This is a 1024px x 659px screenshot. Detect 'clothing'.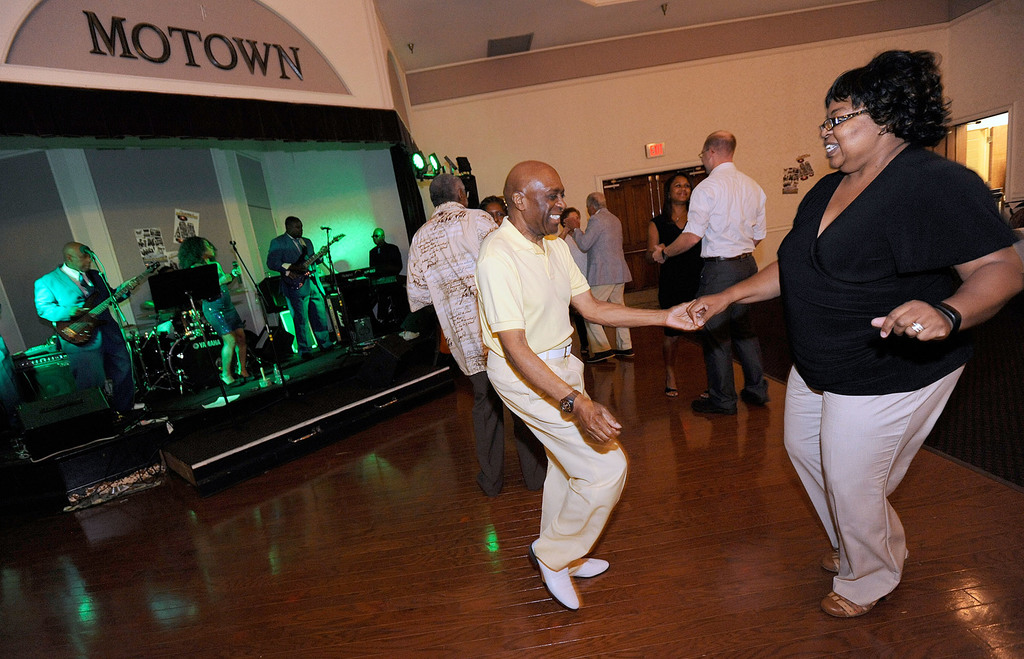
bbox=(650, 203, 701, 332).
